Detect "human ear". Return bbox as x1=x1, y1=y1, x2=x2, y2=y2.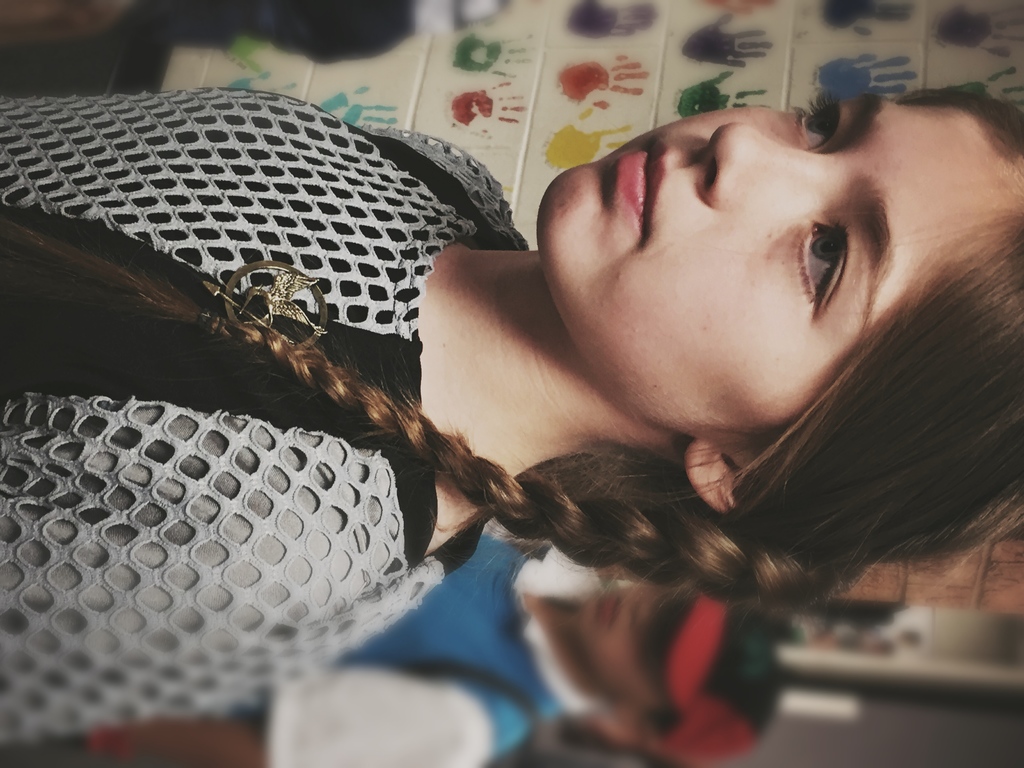
x1=685, y1=433, x2=765, y2=518.
